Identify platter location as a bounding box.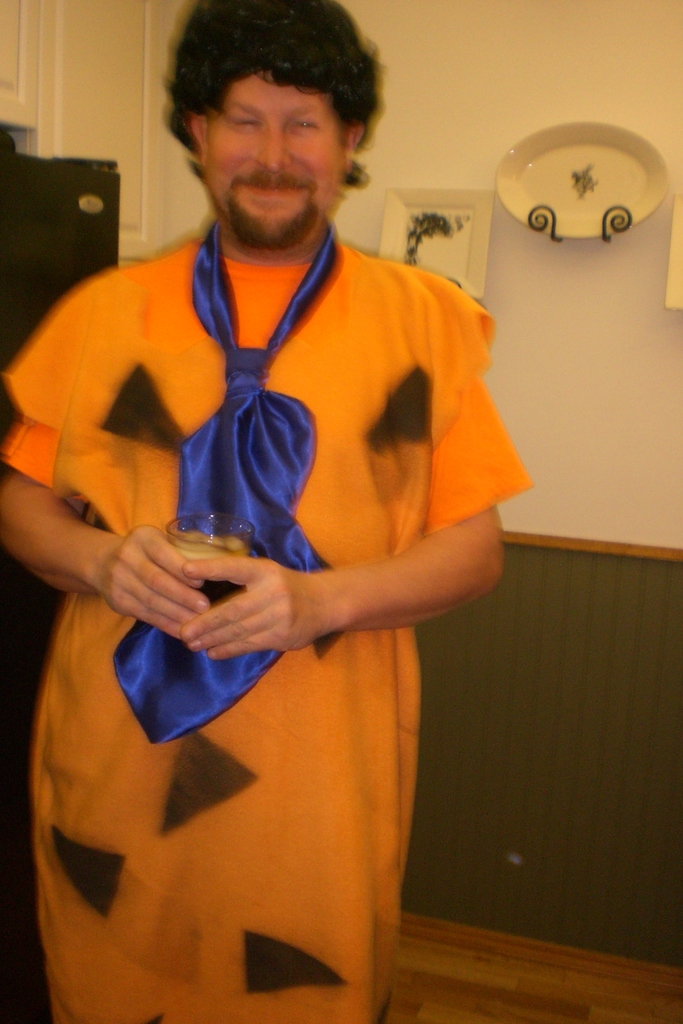
locate(500, 108, 660, 230).
